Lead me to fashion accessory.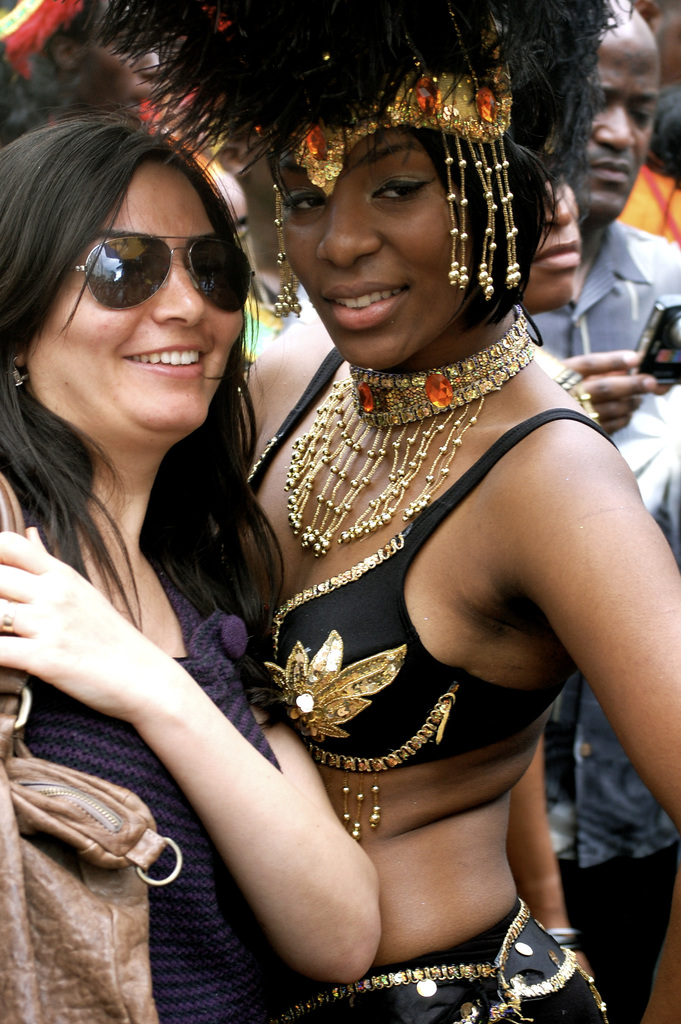
Lead to box=[546, 931, 583, 952].
